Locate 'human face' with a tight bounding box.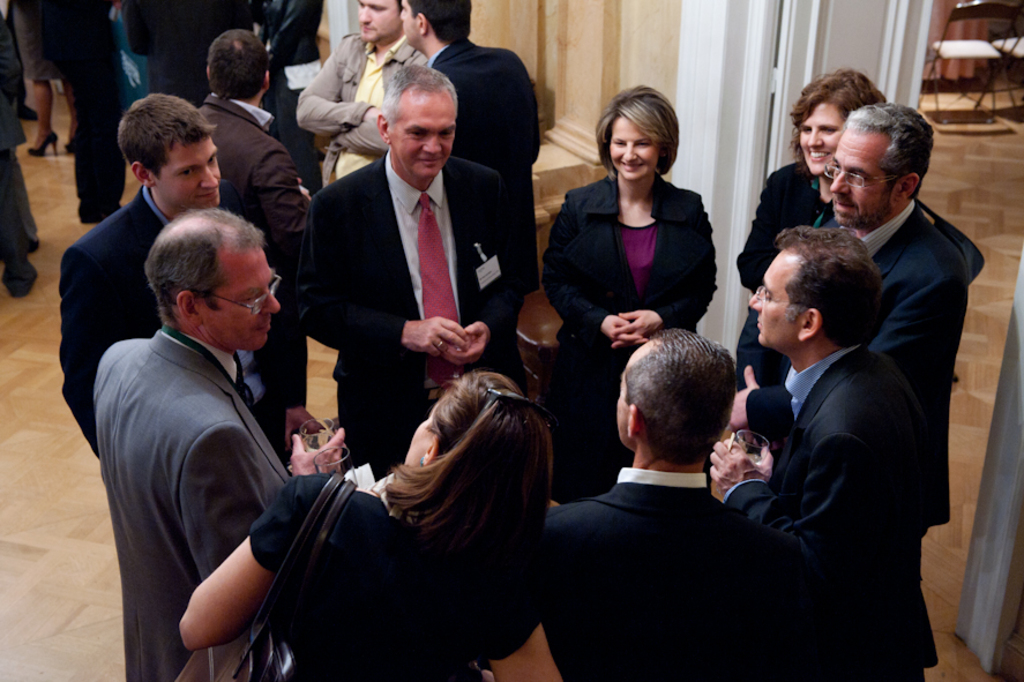
locate(402, 409, 439, 464).
